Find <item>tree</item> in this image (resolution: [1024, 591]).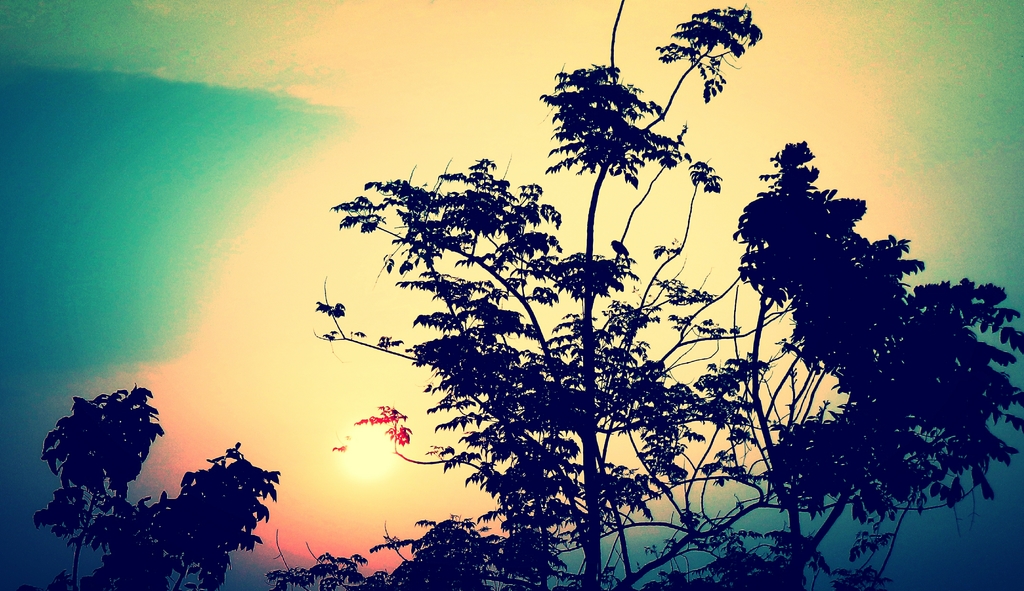
box(34, 1, 1021, 590).
